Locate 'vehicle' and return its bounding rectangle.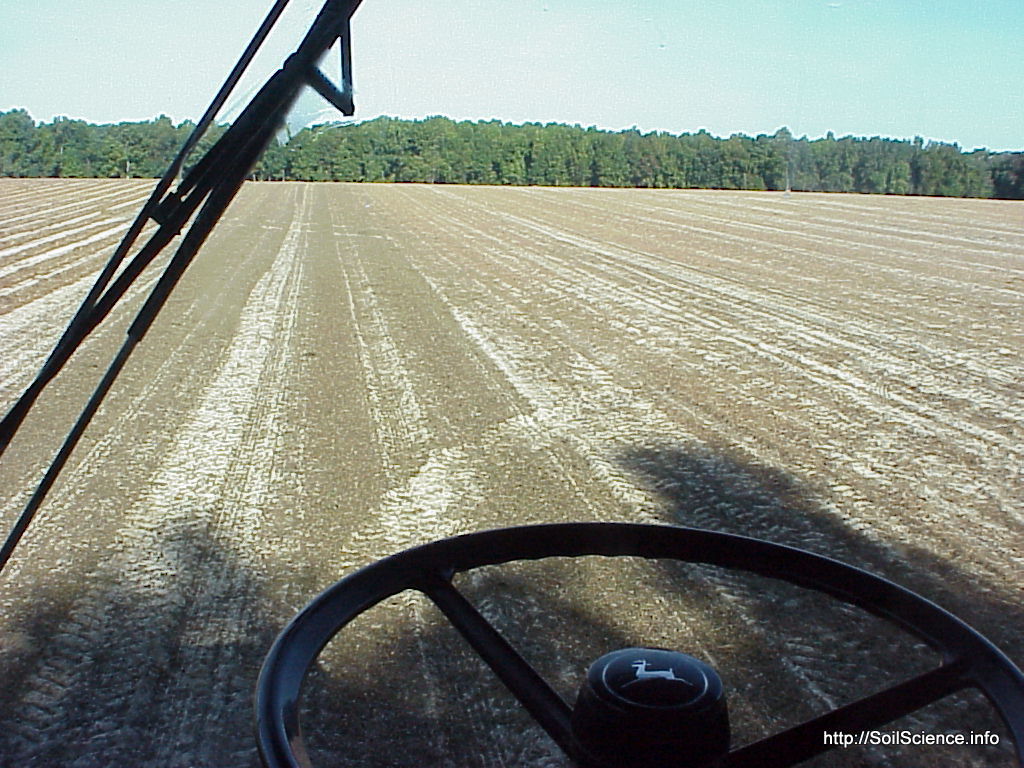
x1=0, y1=0, x2=1023, y2=767.
